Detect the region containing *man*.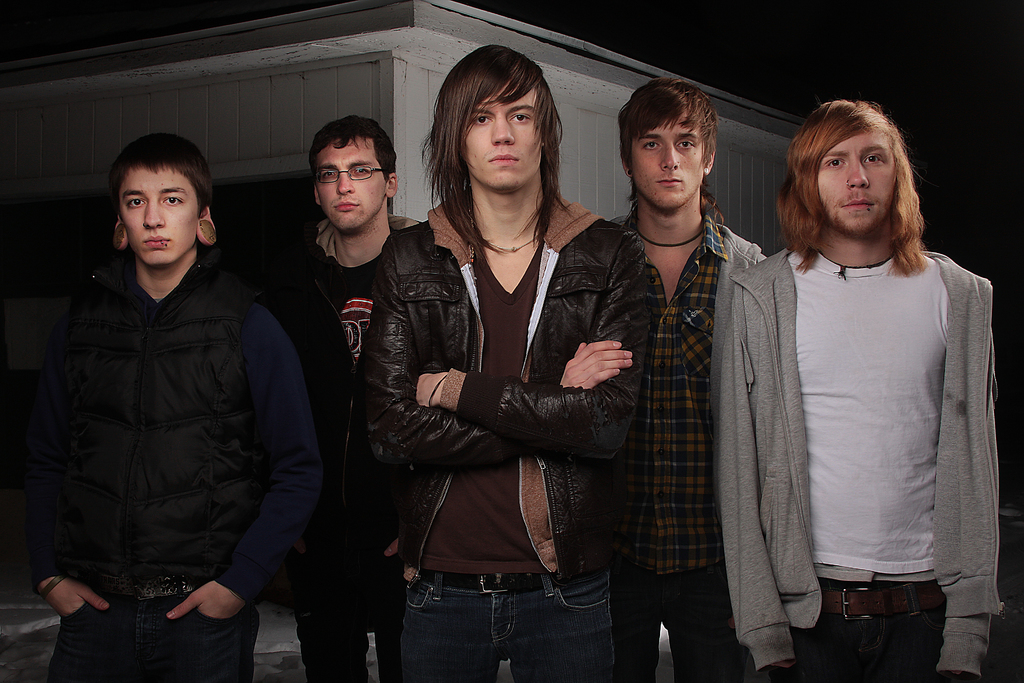
360:43:650:682.
